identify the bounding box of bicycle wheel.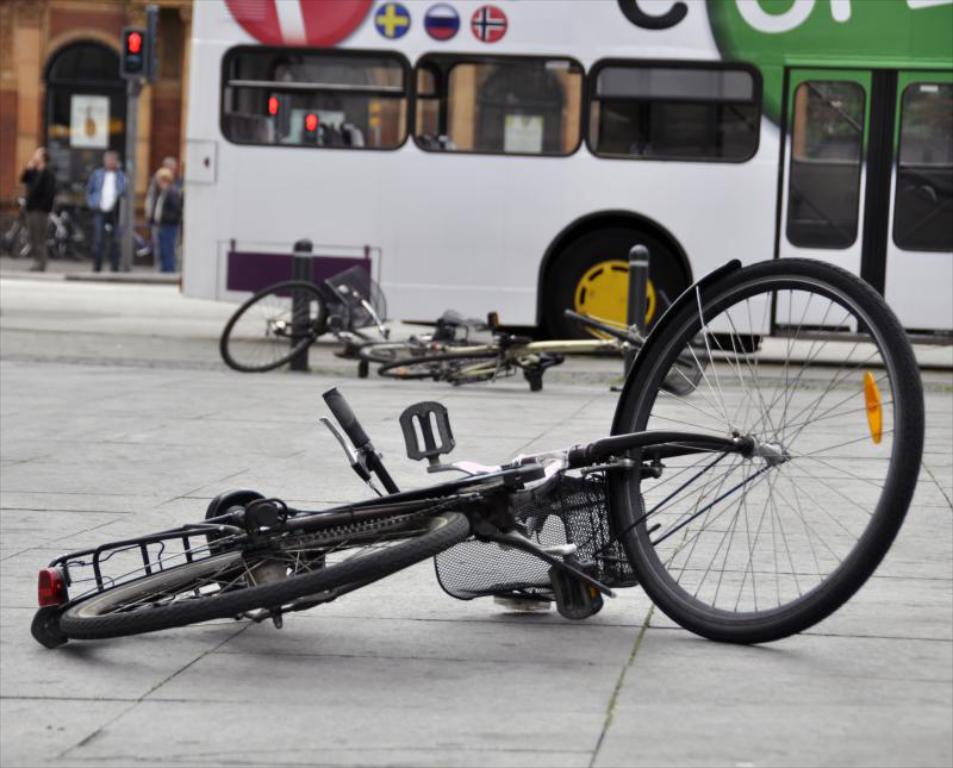
left=57, top=510, right=467, bottom=639.
